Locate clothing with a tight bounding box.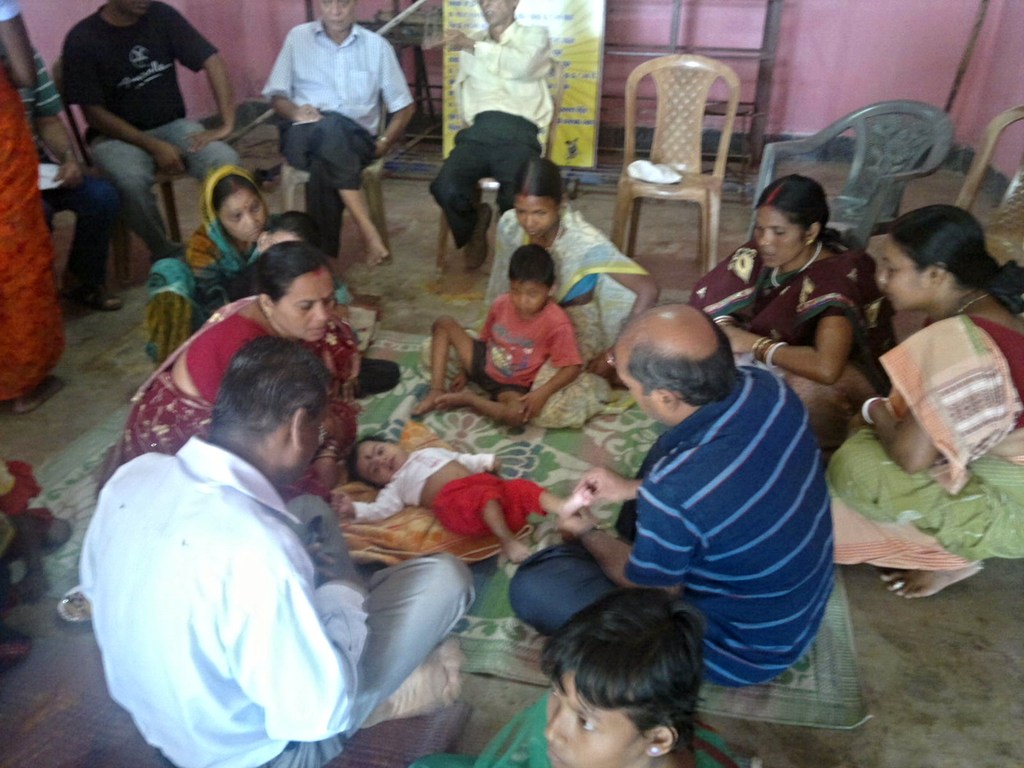
470, 221, 675, 444.
